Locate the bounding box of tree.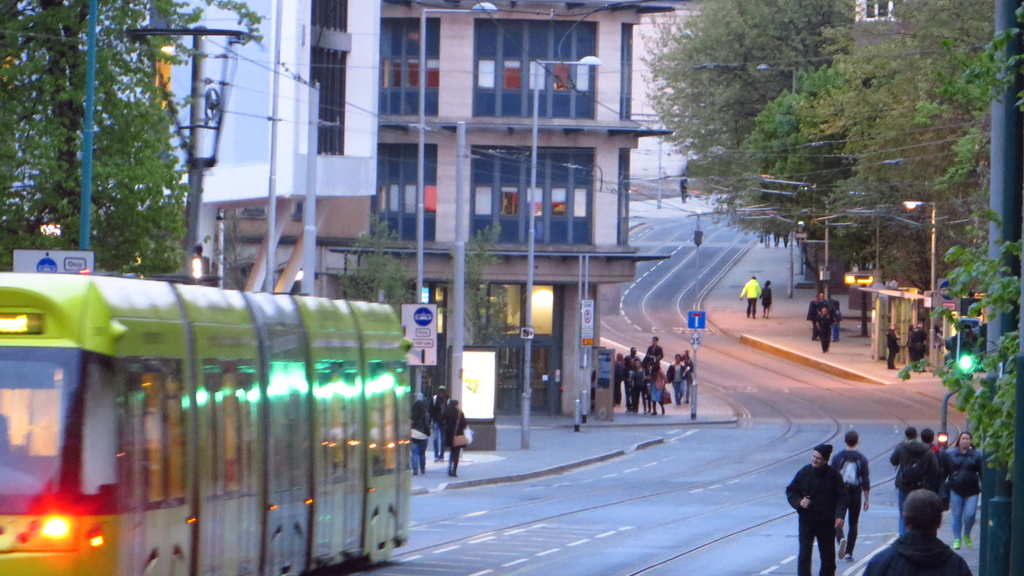
Bounding box: (430, 220, 506, 352).
